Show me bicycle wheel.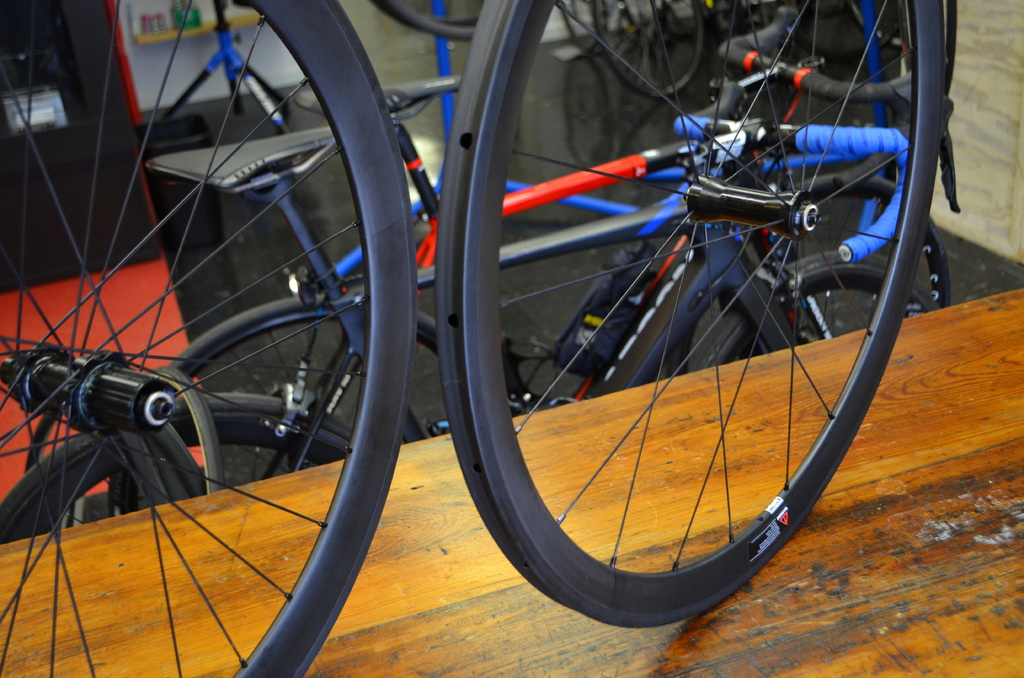
bicycle wheel is here: detection(593, 0, 712, 99).
